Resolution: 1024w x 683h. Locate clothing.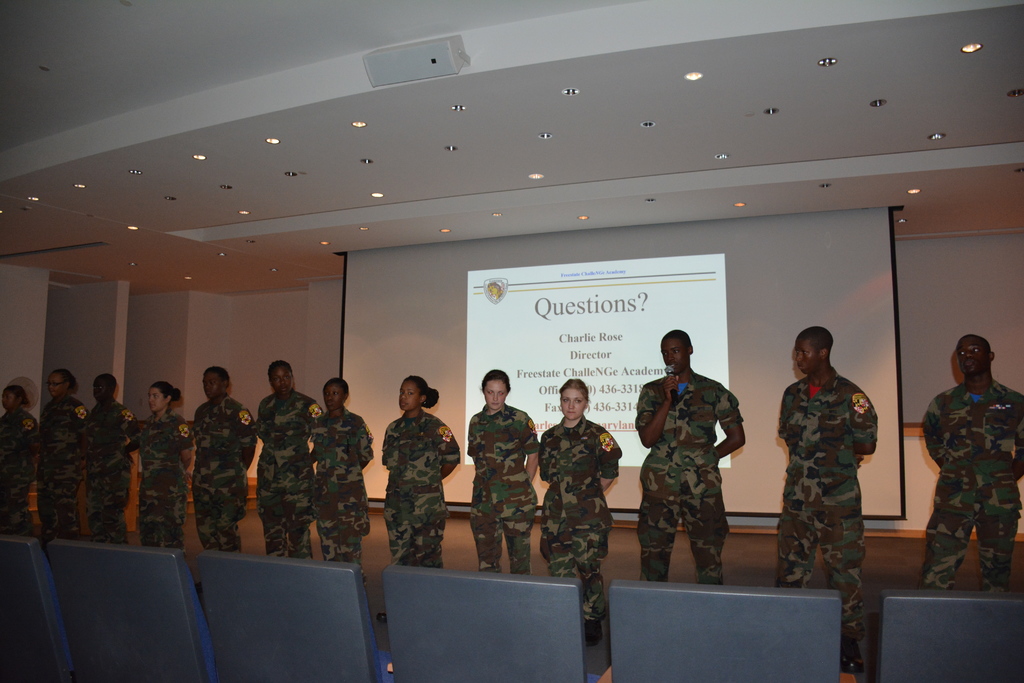
<box>309,409,372,585</box>.
